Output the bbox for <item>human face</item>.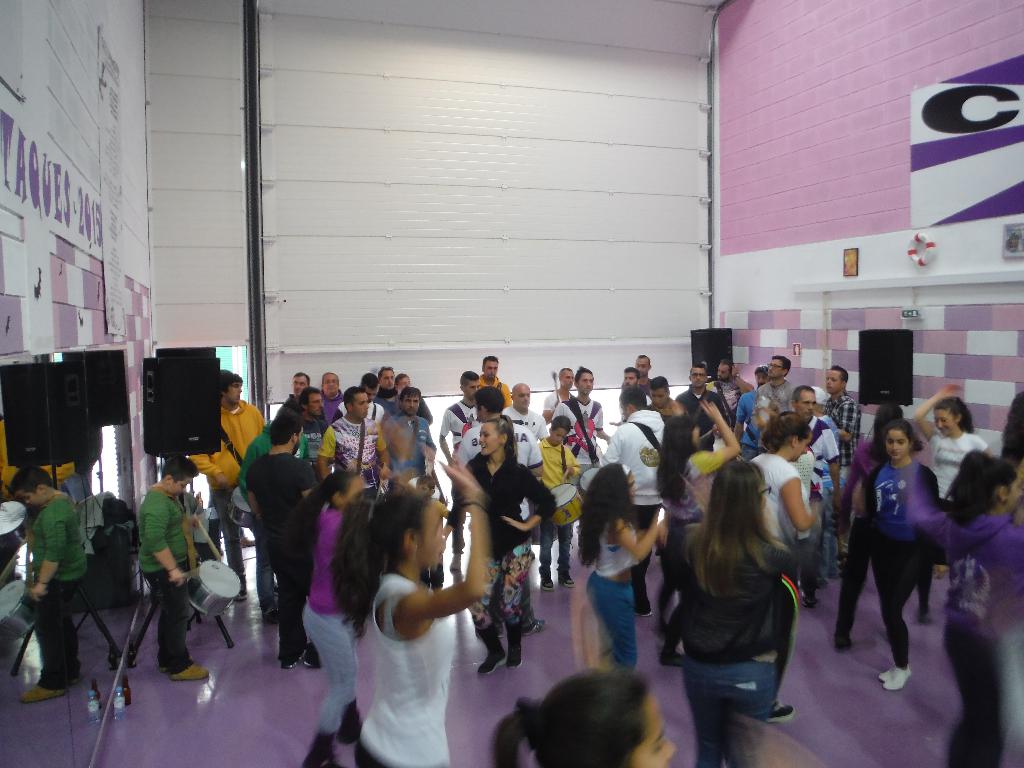
bbox(888, 429, 909, 463).
